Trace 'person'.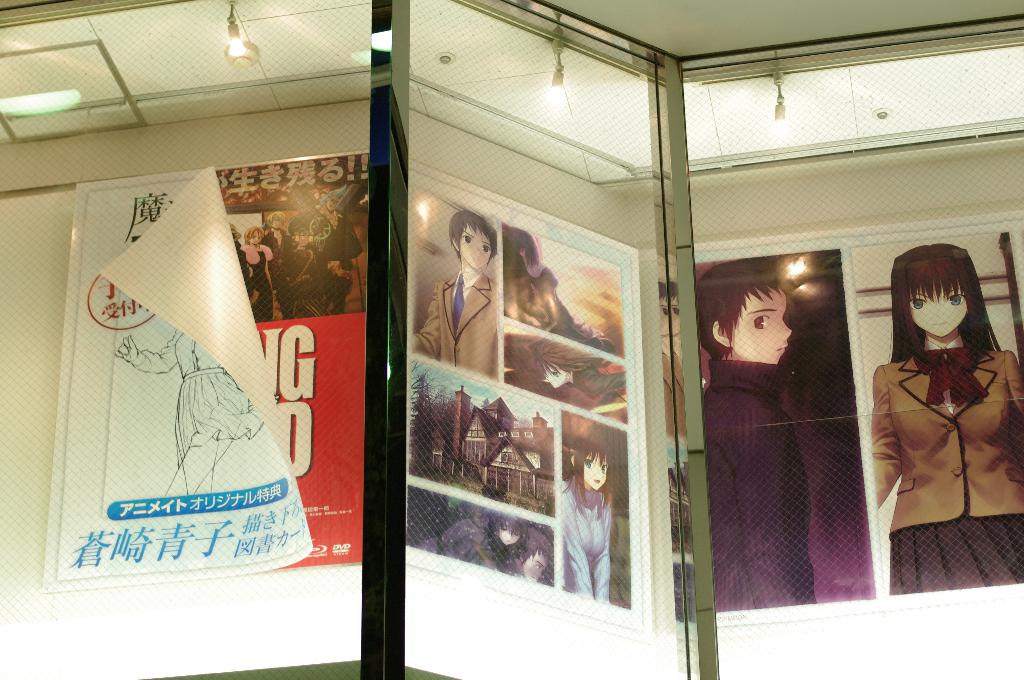
Traced to locate(499, 227, 617, 358).
